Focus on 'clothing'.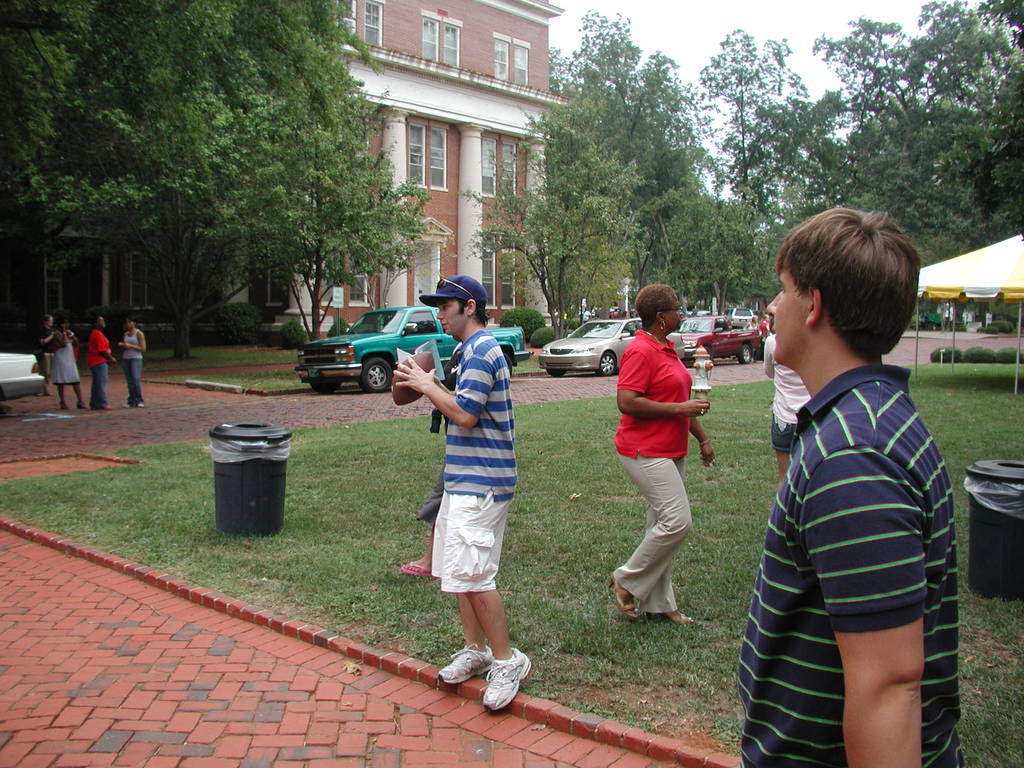
Focused at pyautogui.locateOnScreen(112, 319, 147, 405).
